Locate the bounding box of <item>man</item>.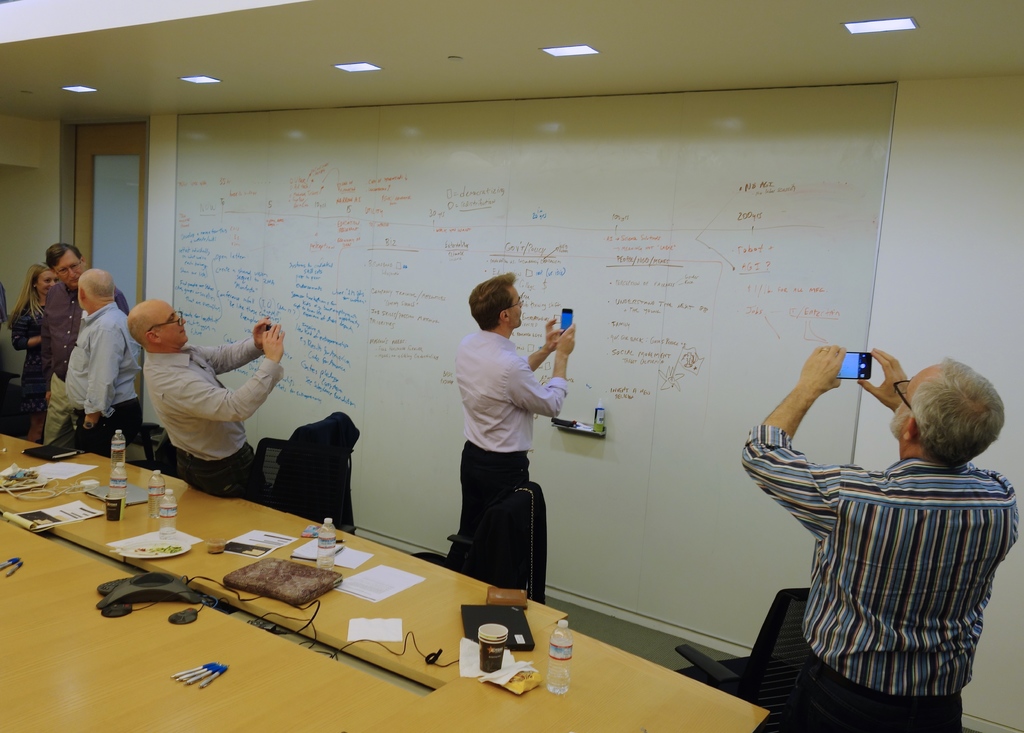
Bounding box: select_region(45, 241, 129, 446).
